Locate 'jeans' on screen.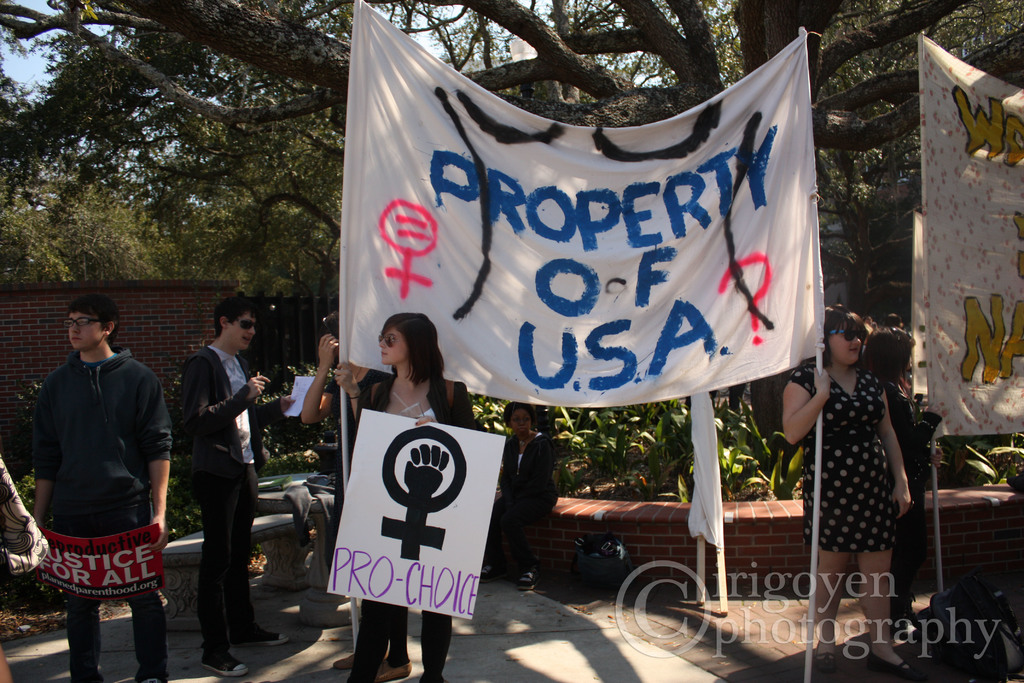
On screen at crop(338, 602, 459, 666).
